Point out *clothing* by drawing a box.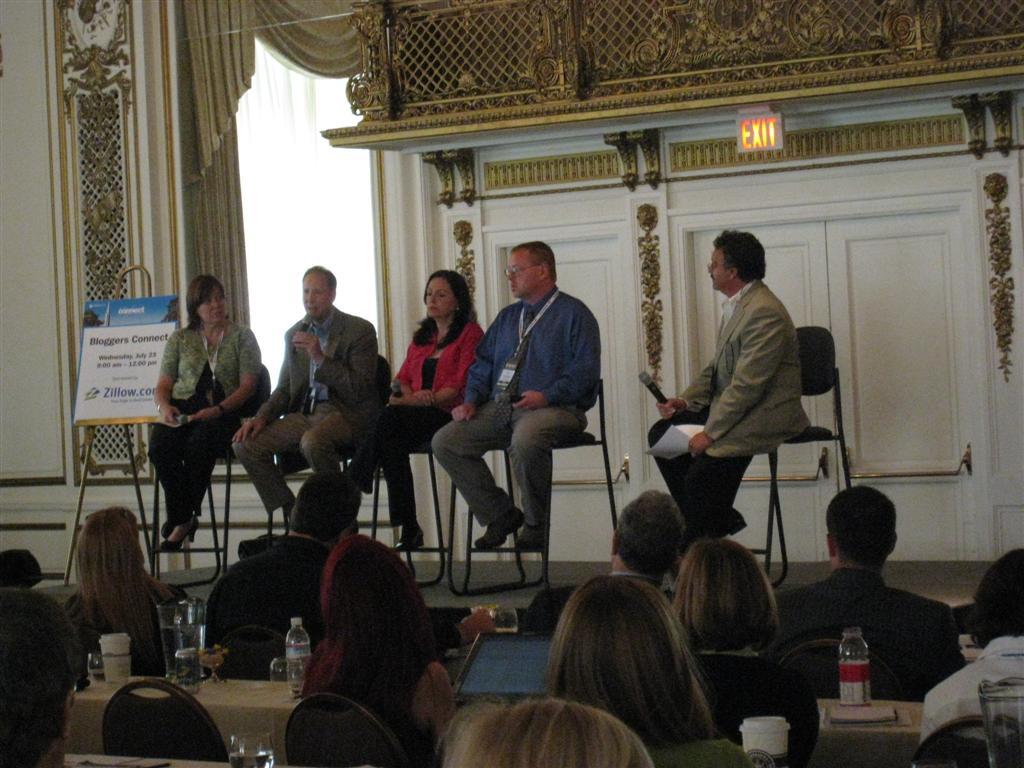
<region>430, 286, 595, 516</region>.
